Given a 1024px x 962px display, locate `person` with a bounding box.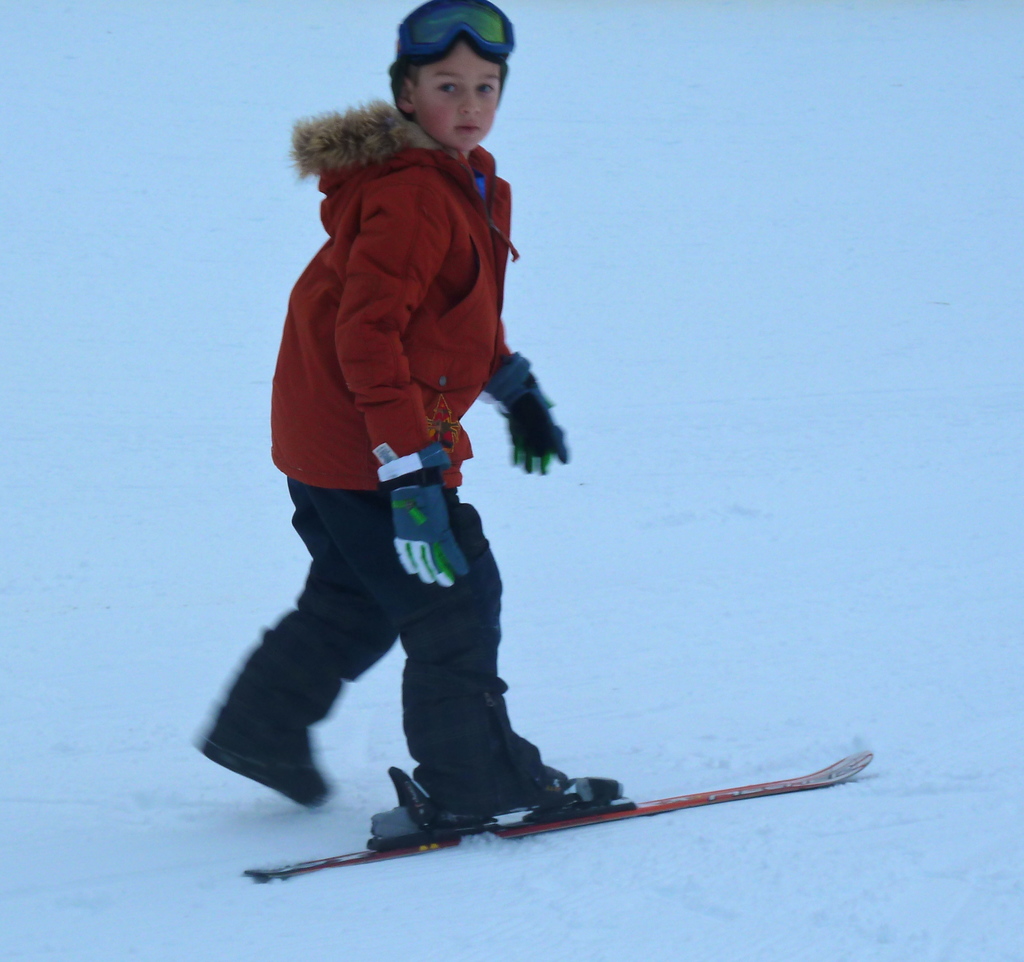
Located: 220, 0, 584, 902.
